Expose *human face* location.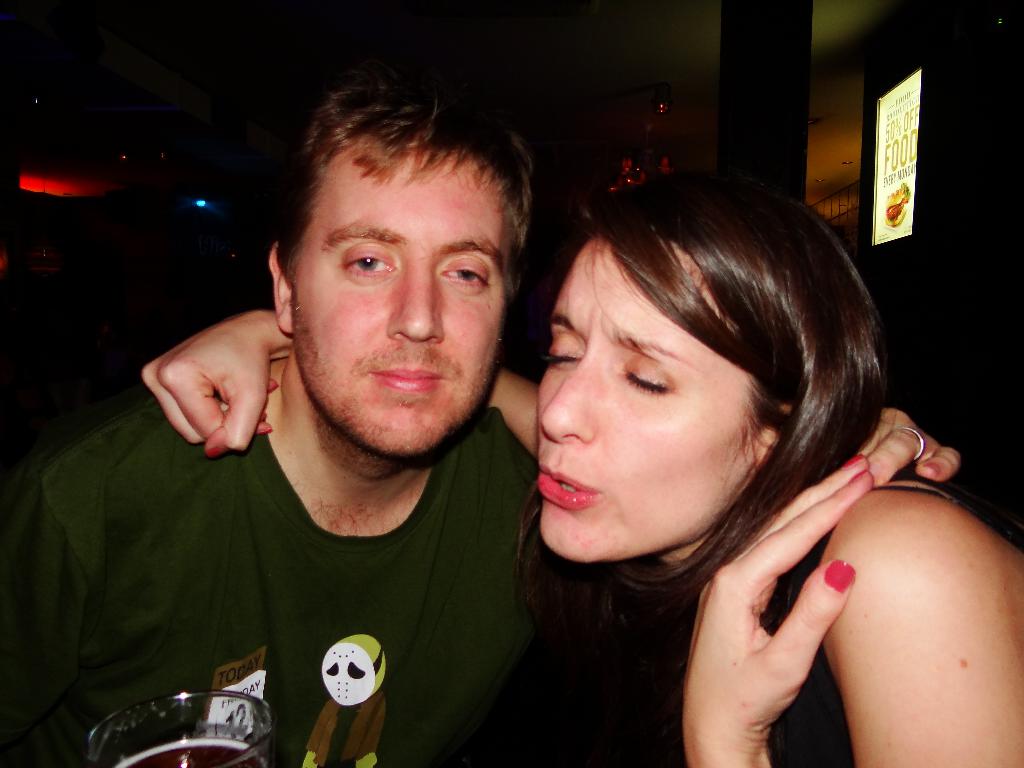
Exposed at bbox(526, 271, 771, 563).
